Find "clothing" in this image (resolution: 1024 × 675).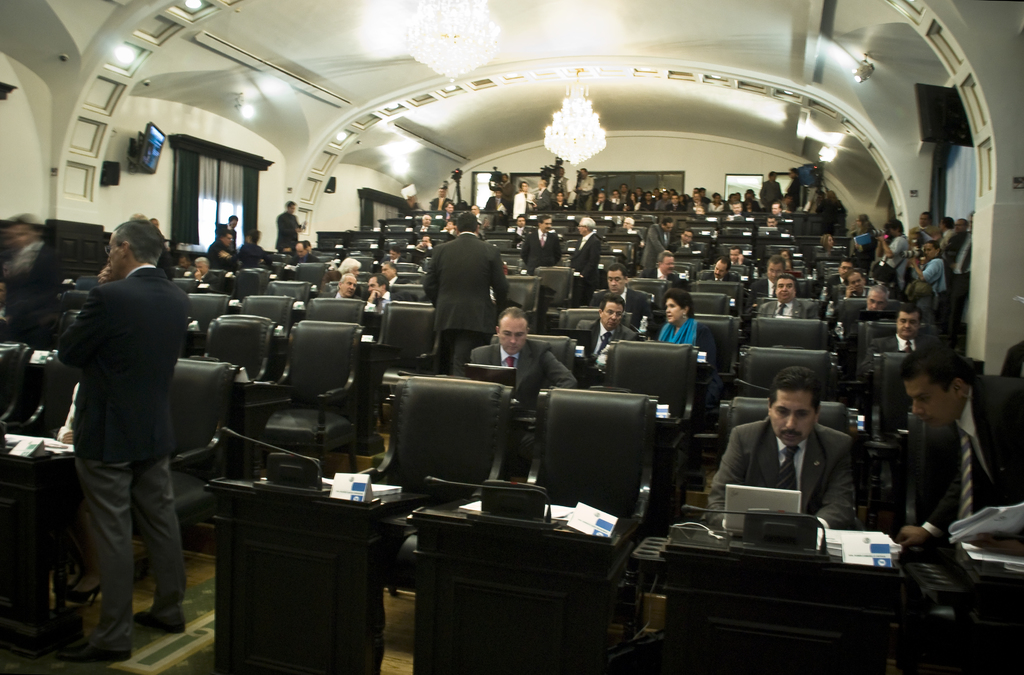
crop(517, 225, 564, 278).
